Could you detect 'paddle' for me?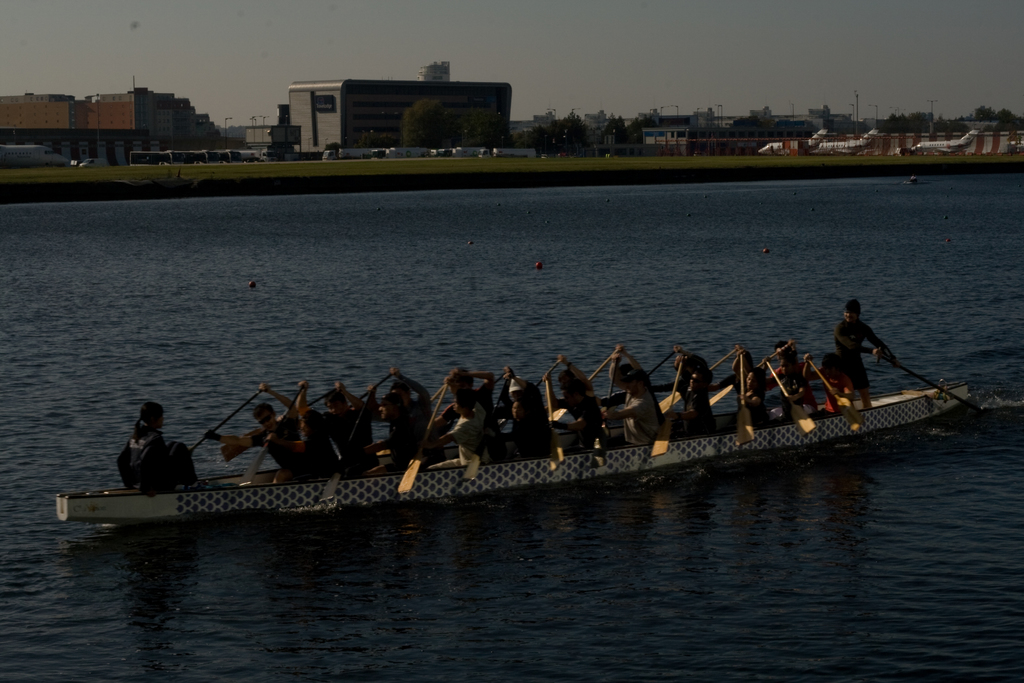
Detection result: [x1=806, y1=358, x2=860, y2=429].
